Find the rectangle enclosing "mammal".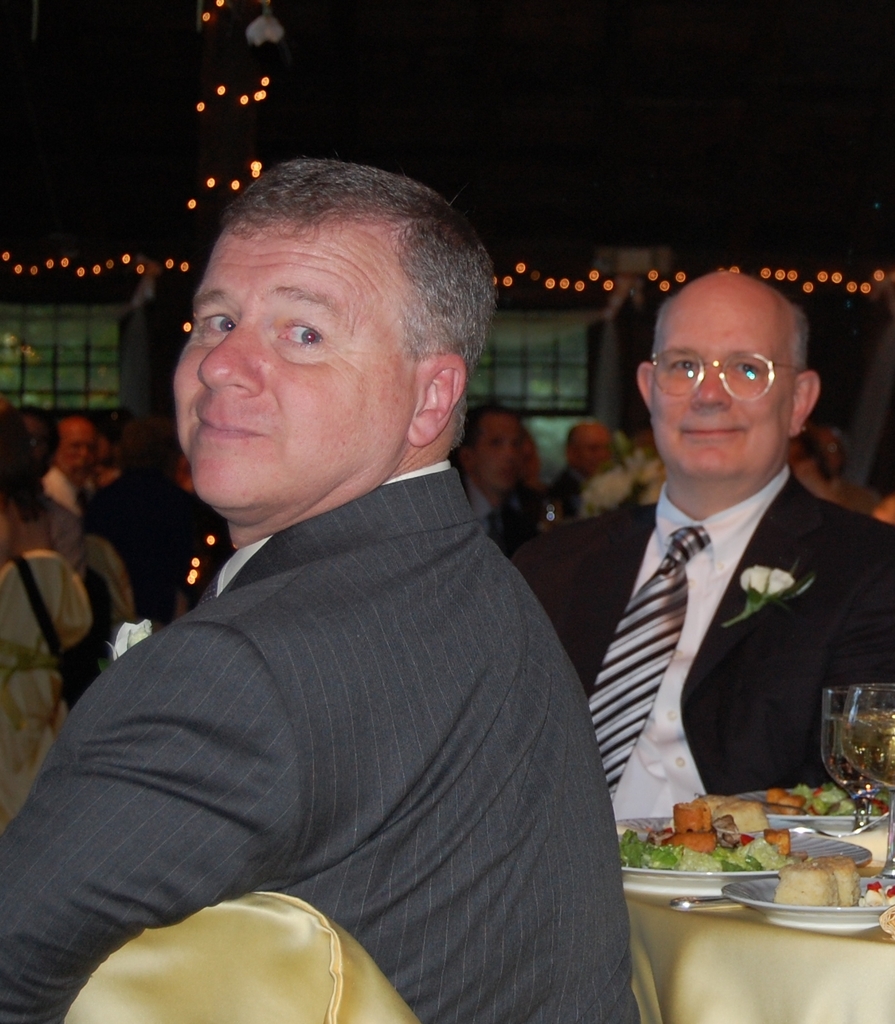
(0, 157, 646, 1023).
